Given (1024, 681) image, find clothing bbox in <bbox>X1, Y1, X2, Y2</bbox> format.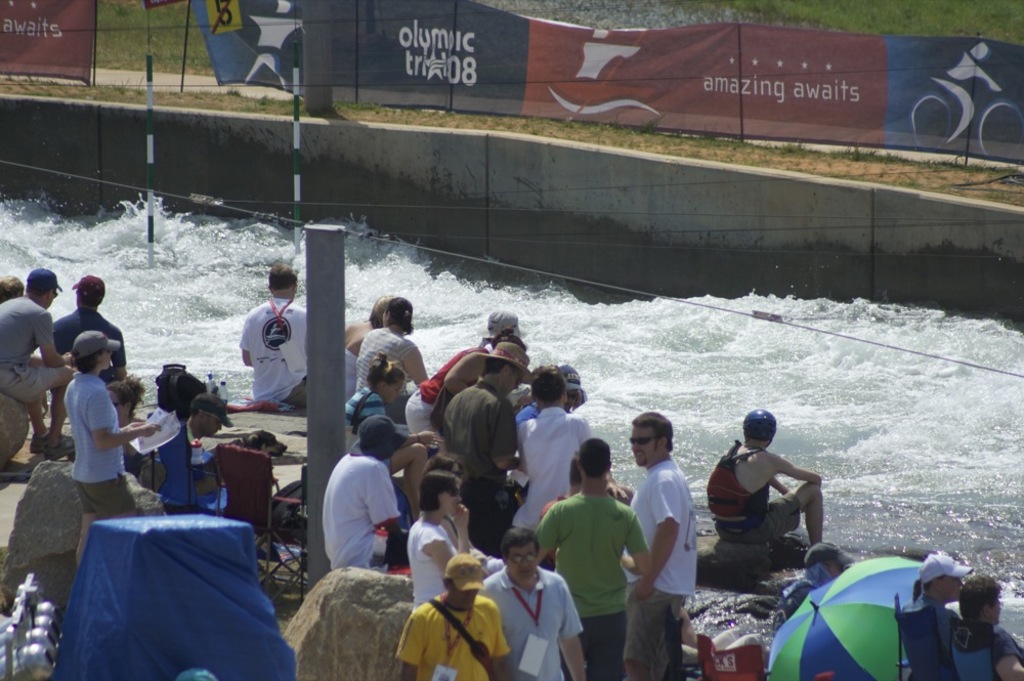
<bbox>544, 488, 654, 680</bbox>.
